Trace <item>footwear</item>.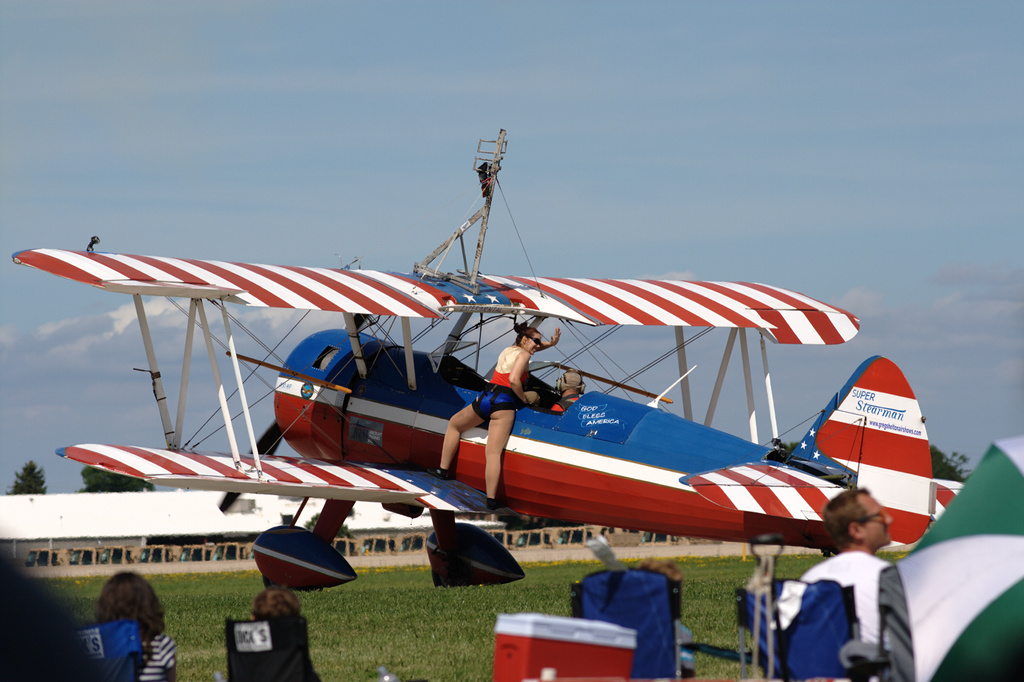
Traced to <region>483, 494, 500, 505</region>.
